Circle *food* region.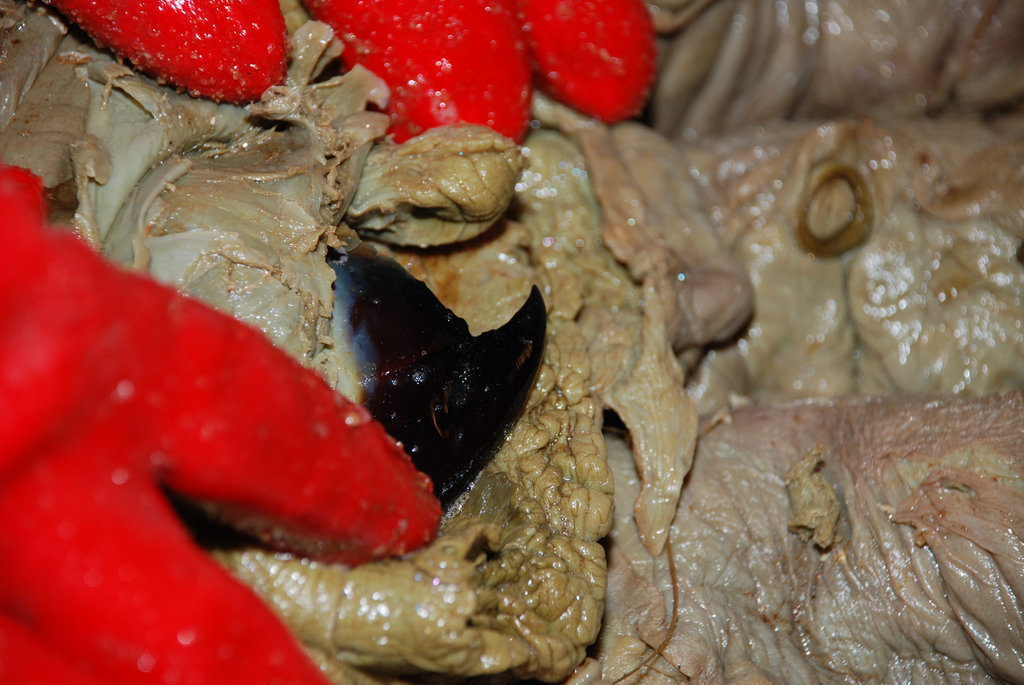
Region: <box>0,0,1023,684</box>.
